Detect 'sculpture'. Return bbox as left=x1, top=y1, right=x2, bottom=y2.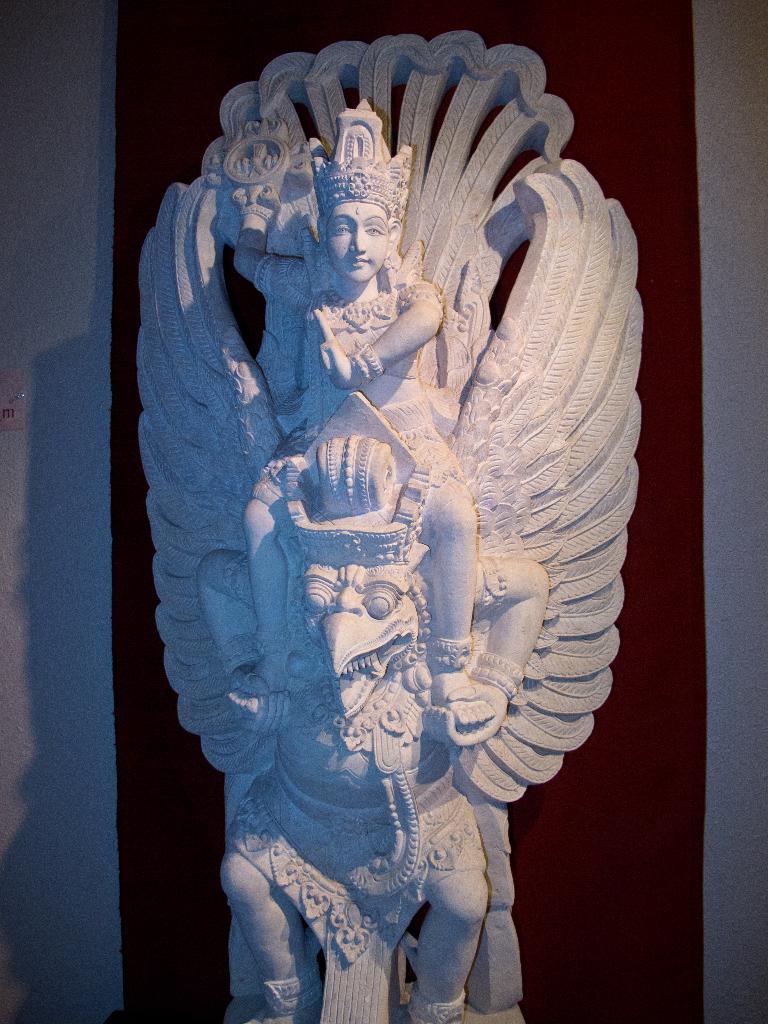
left=135, top=34, right=639, bottom=1023.
